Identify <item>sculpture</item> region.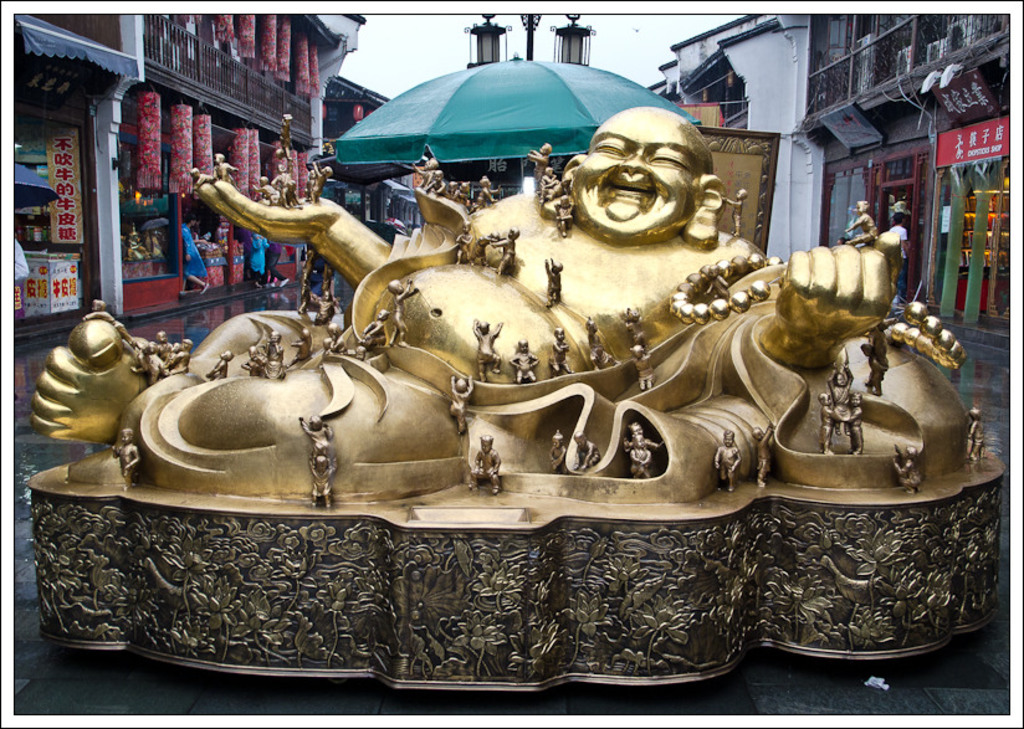
Region: 467 431 498 493.
